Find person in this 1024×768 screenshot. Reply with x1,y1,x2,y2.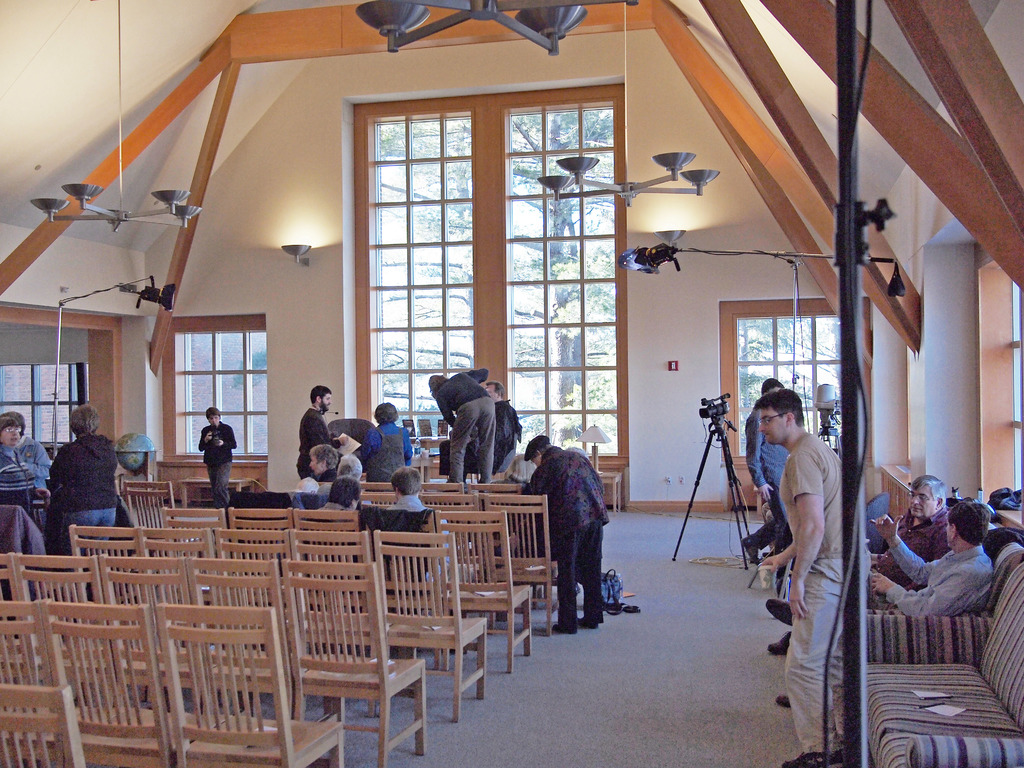
766,474,948,657.
